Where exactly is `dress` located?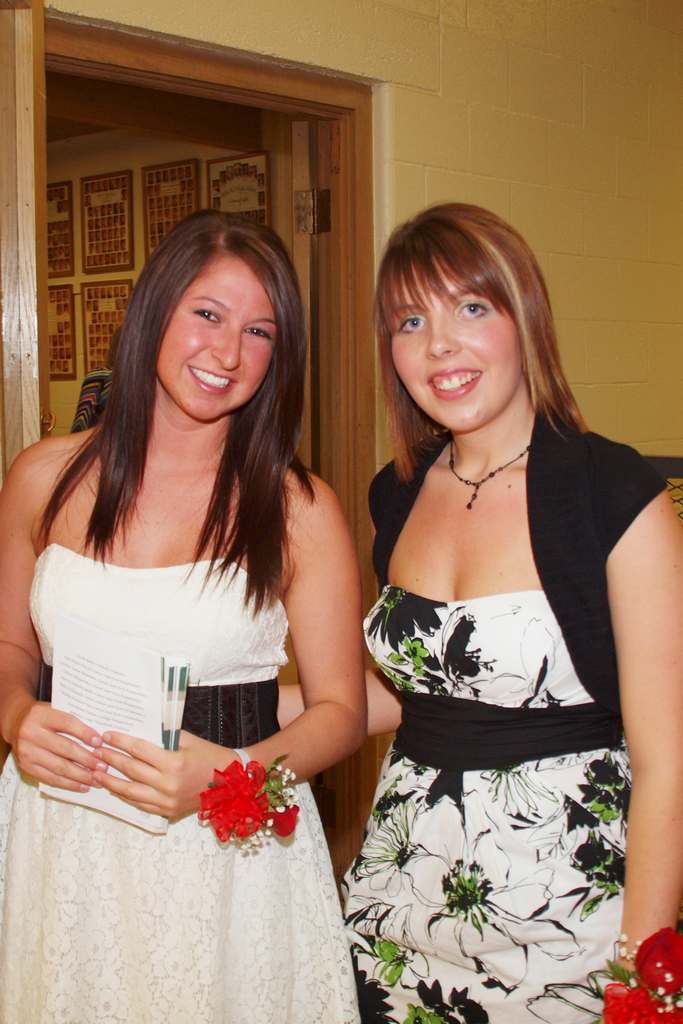
Its bounding box is bbox=[342, 409, 662, 1023].
